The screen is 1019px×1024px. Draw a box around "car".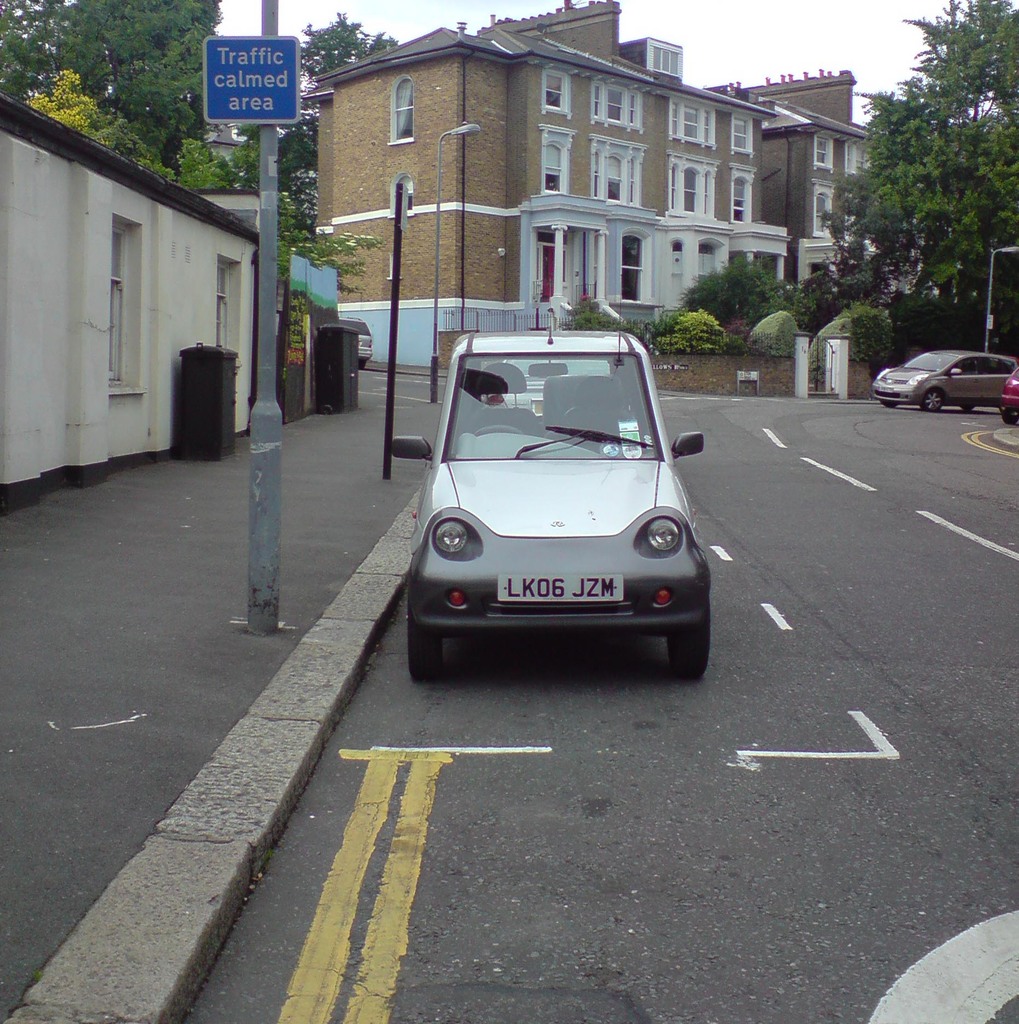
Rect(383, 314, 718, 680).
